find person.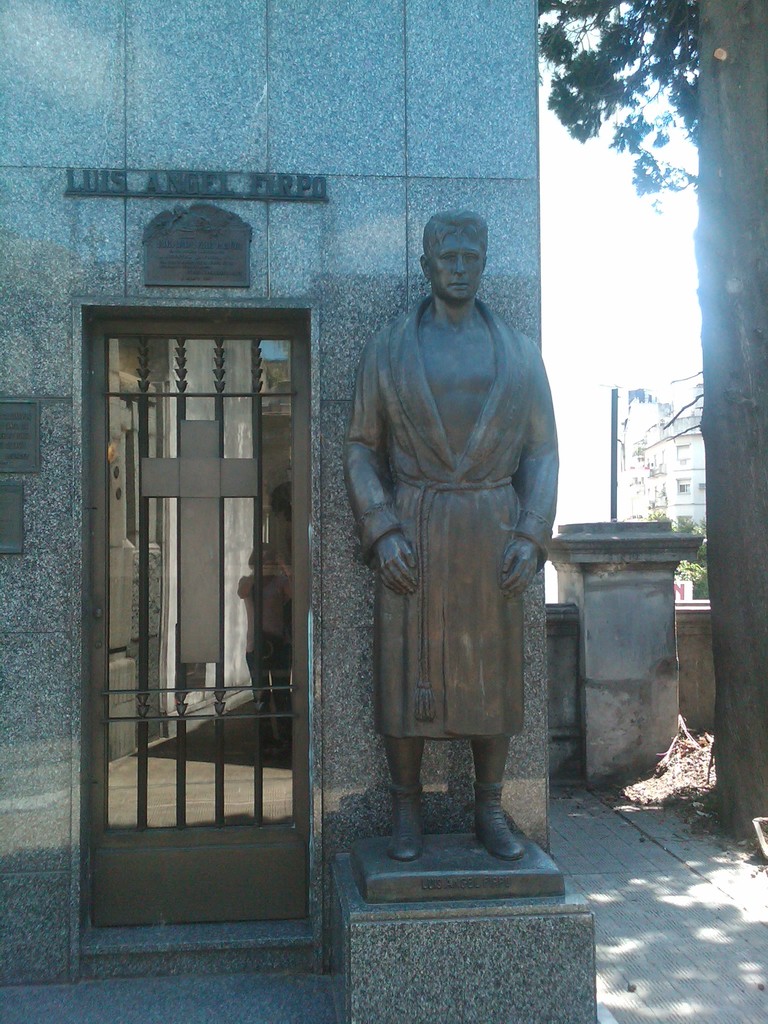
[239,543,296,750].
